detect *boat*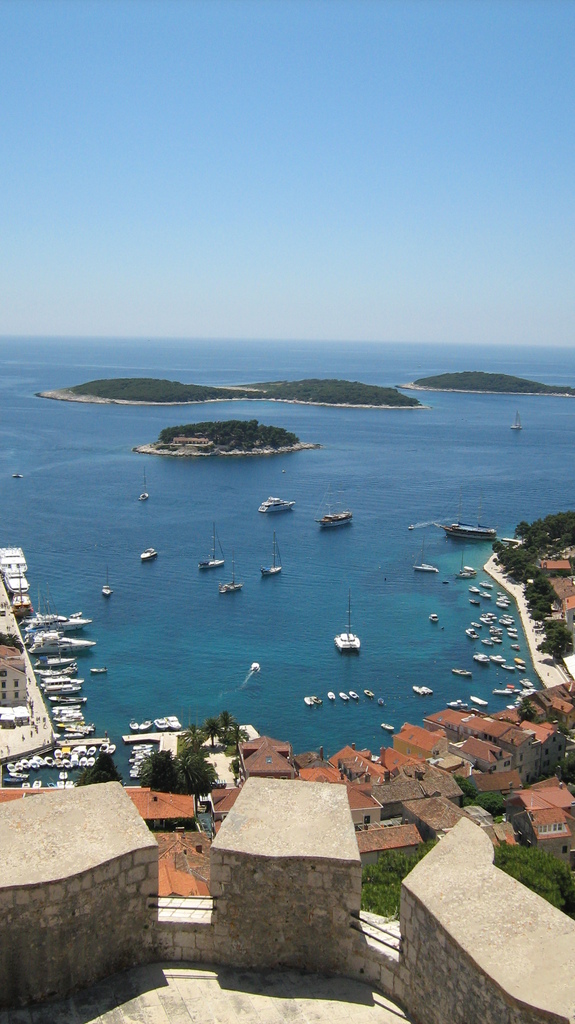
bbox=[462, 564, 476, 576]
